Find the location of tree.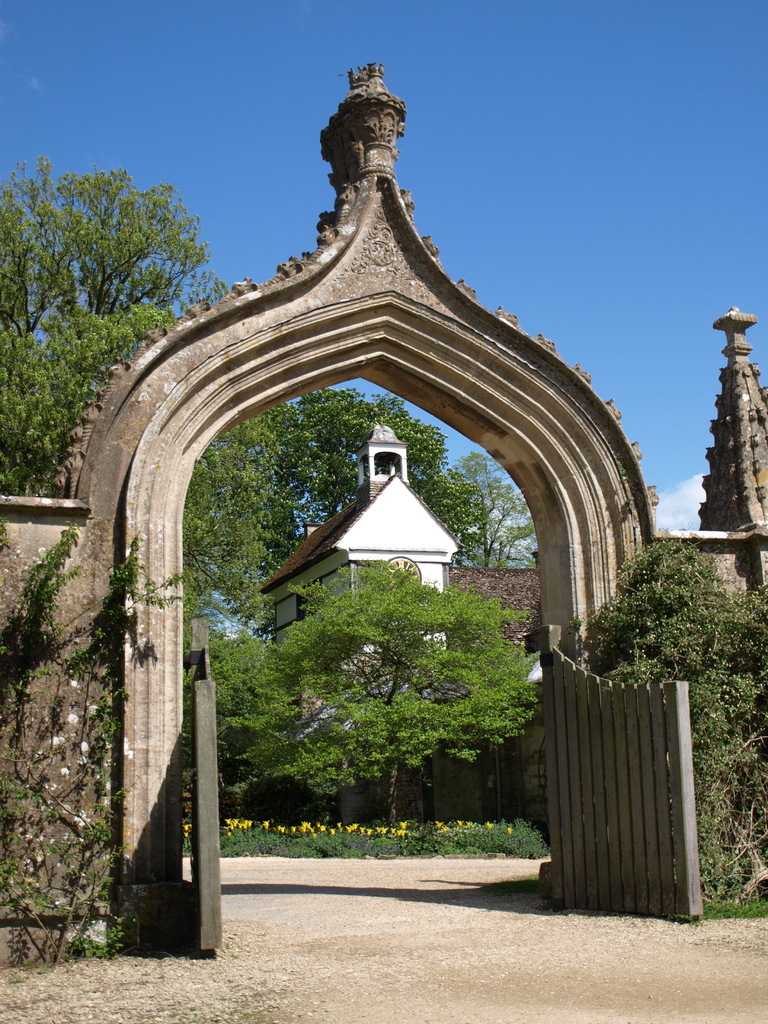
Location: {"left": 0, "top": 155, "right": 232, "bottom": 344}.
